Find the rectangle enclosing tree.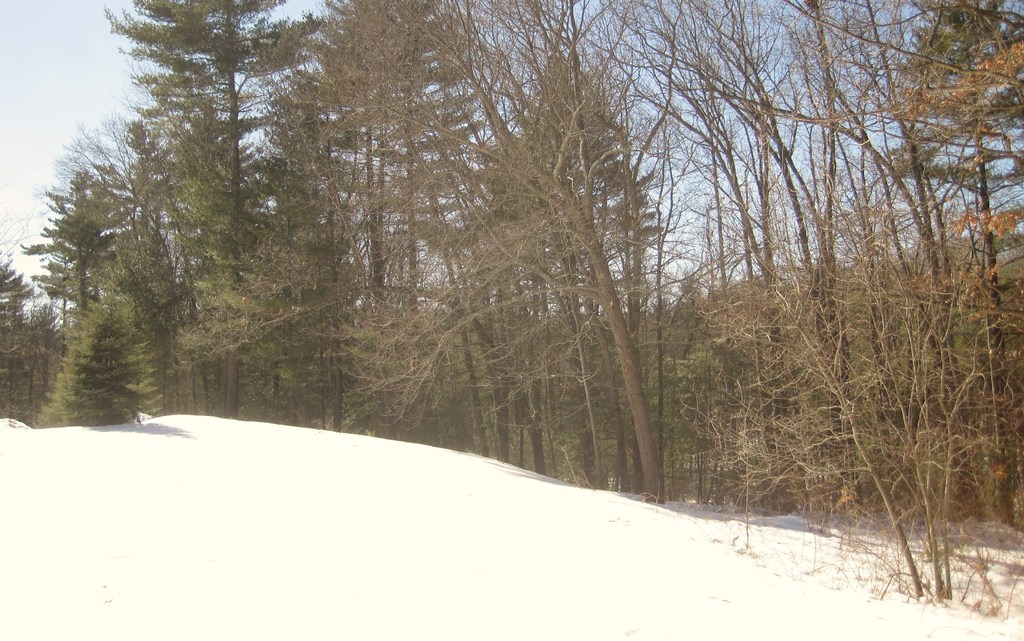
0, 235, 70, 437.
